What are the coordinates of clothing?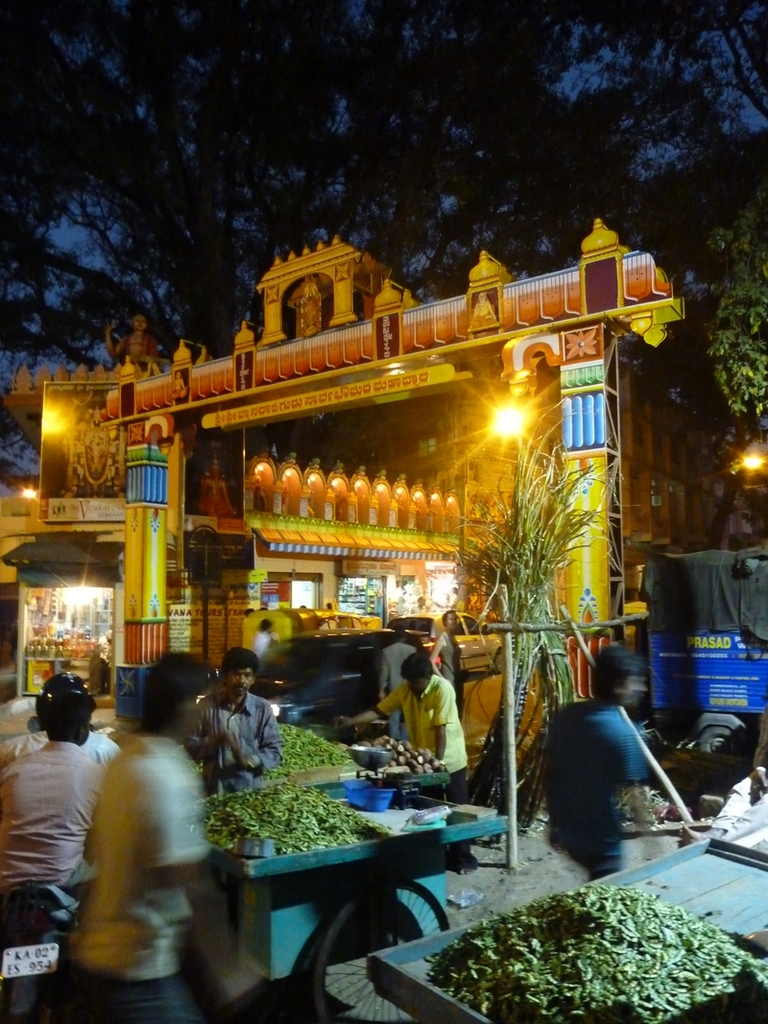
region(76, 731, 221, 1018).
